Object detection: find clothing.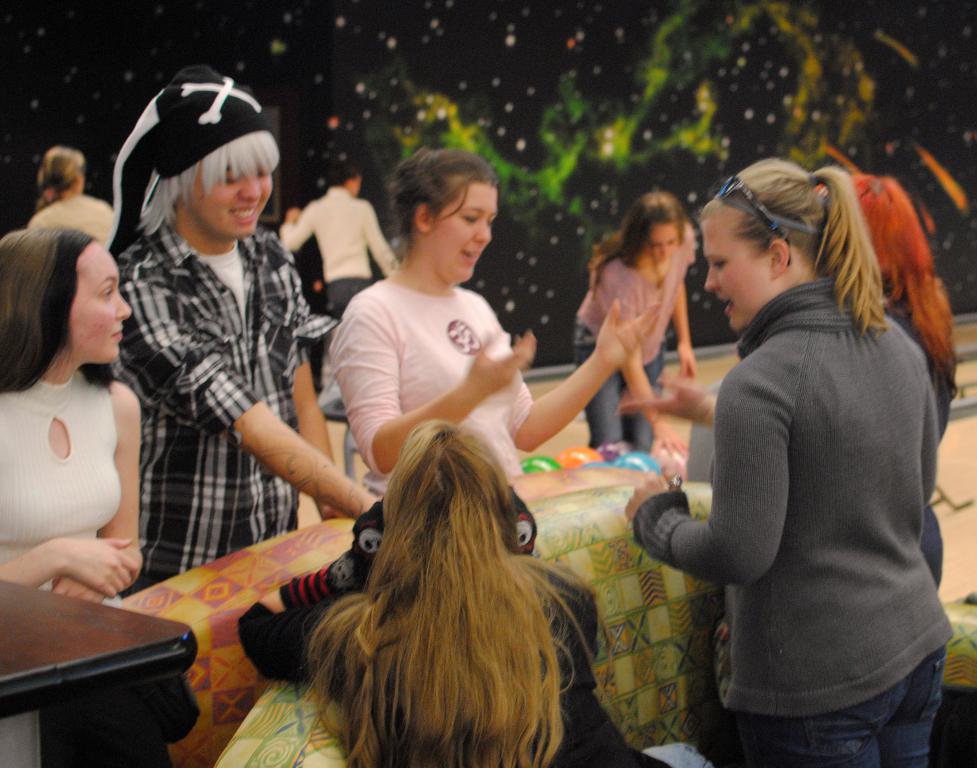
576 355 655 454.
